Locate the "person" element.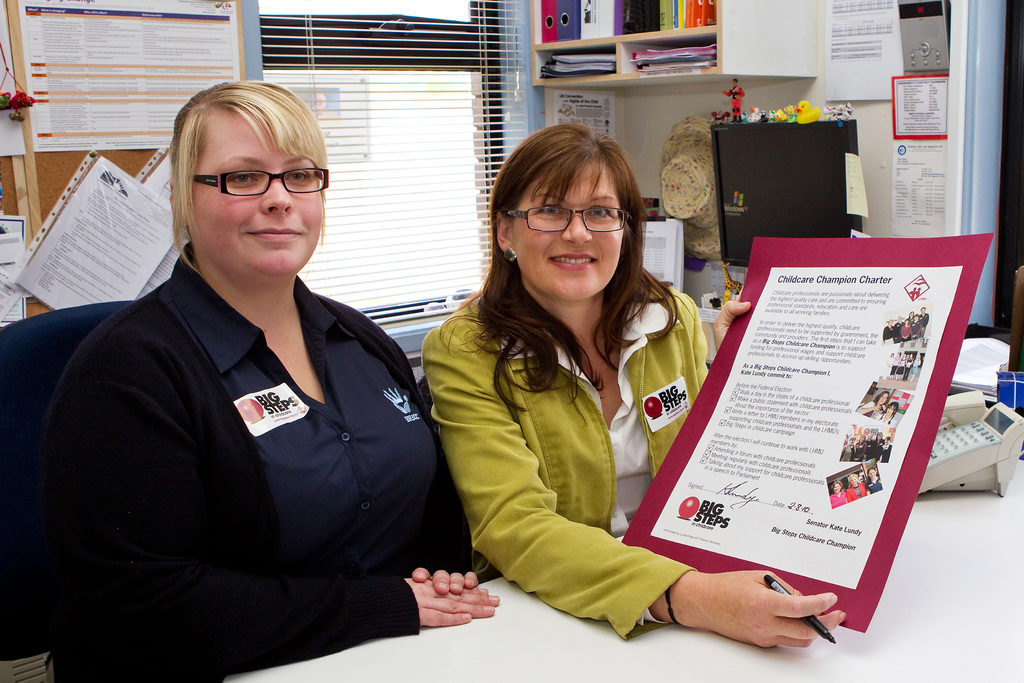
Element bbox: [x1=39, y1=56, x2=457, y2=679].
